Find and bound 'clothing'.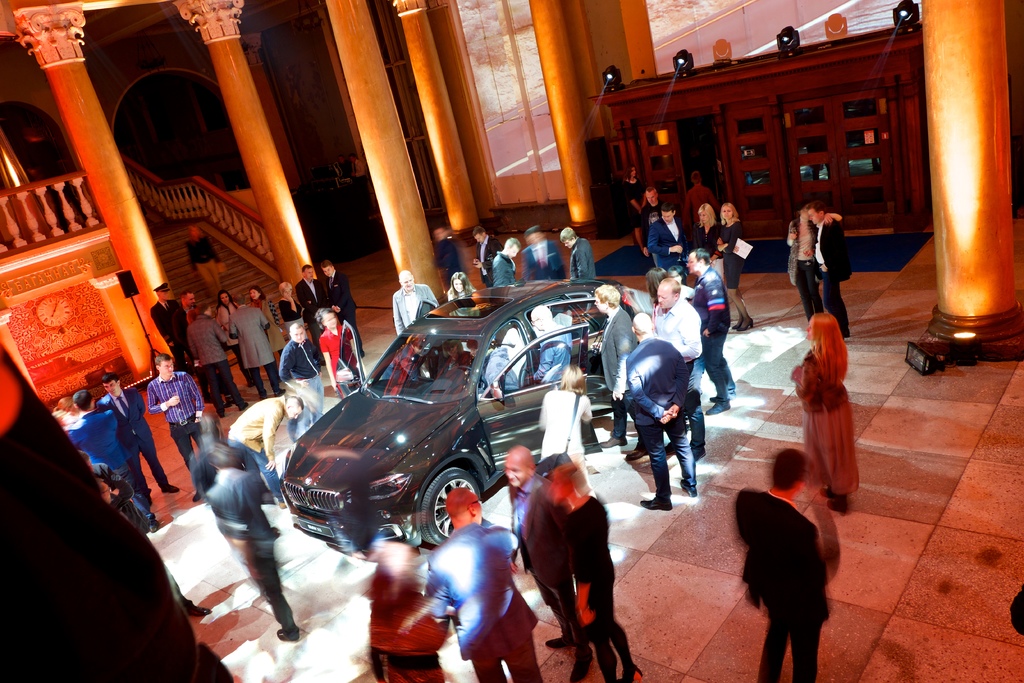
Bound: {"left": 622, "top": 335, "right": 702, "bottom": 496}.
